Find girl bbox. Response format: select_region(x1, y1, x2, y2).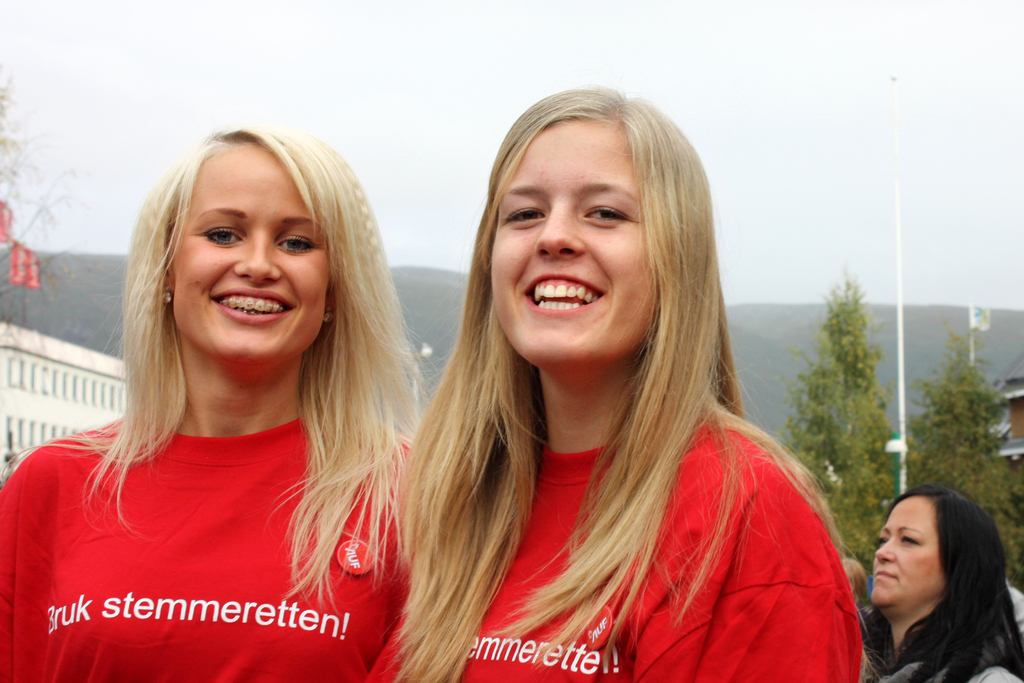
select_region(362, 83, 867, 682).
